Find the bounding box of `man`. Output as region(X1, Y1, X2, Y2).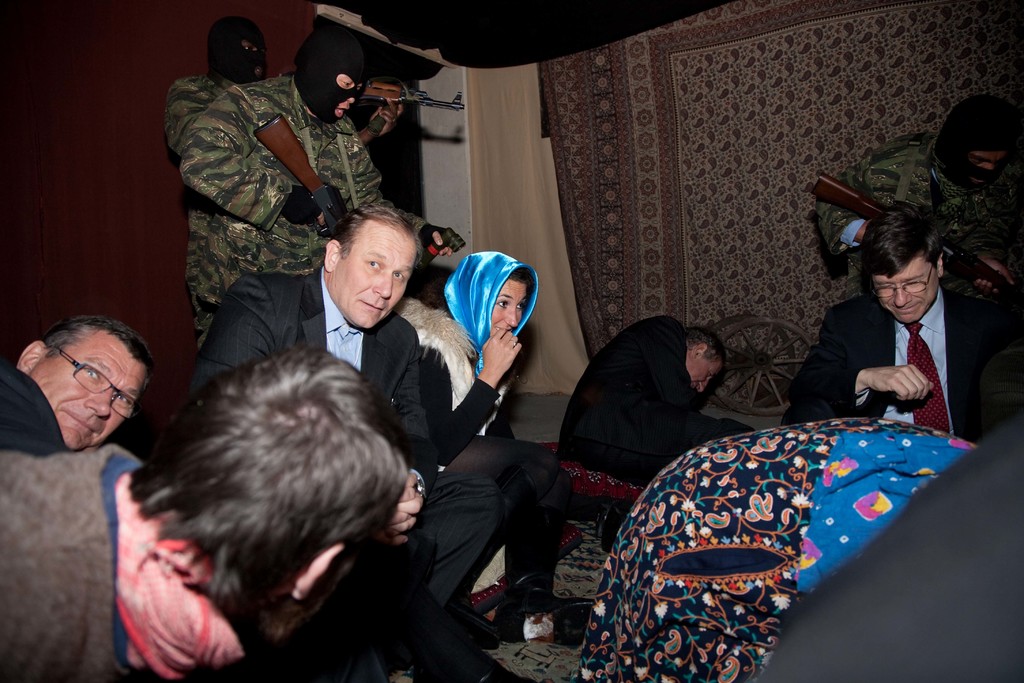
region(0, 313, 149, 461).
